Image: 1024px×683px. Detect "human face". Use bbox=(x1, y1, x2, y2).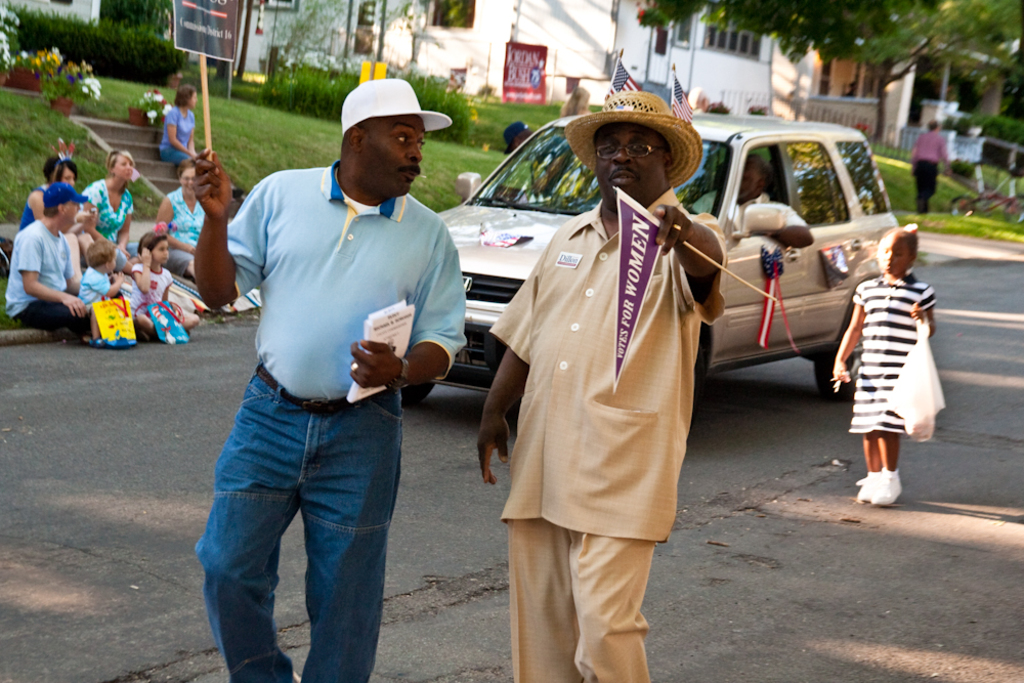
bbox=(735, 165, 760, 198).
